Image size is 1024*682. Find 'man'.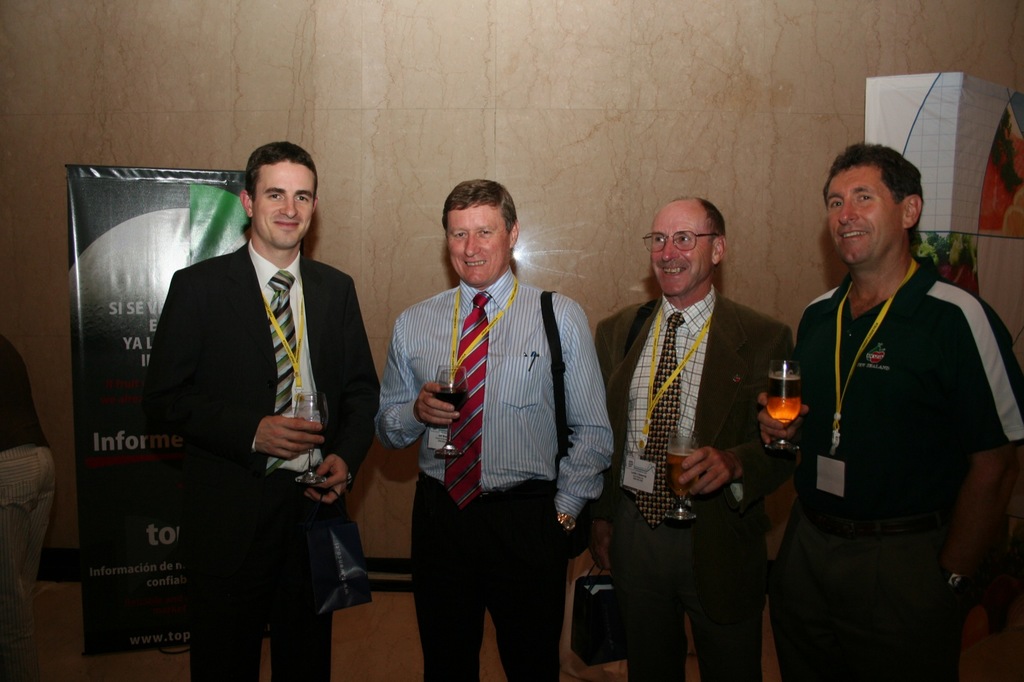
rect(147, 142, 383, 681).
